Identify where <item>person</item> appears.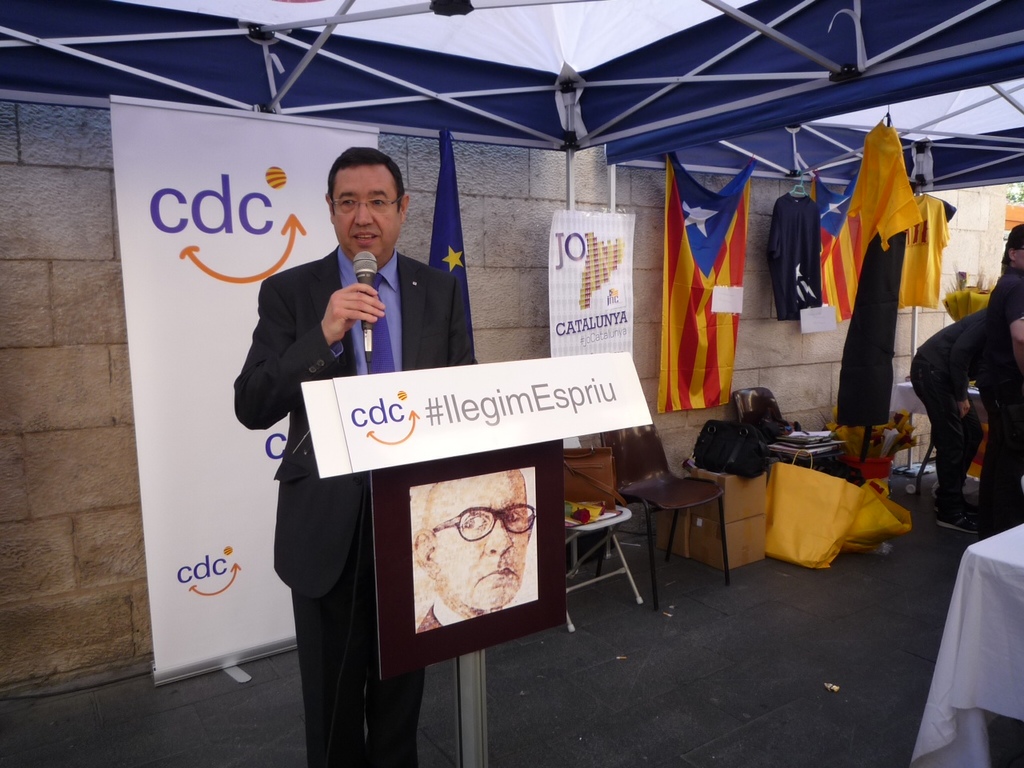
Appears at bbox=[213, 146, 479, 767].
